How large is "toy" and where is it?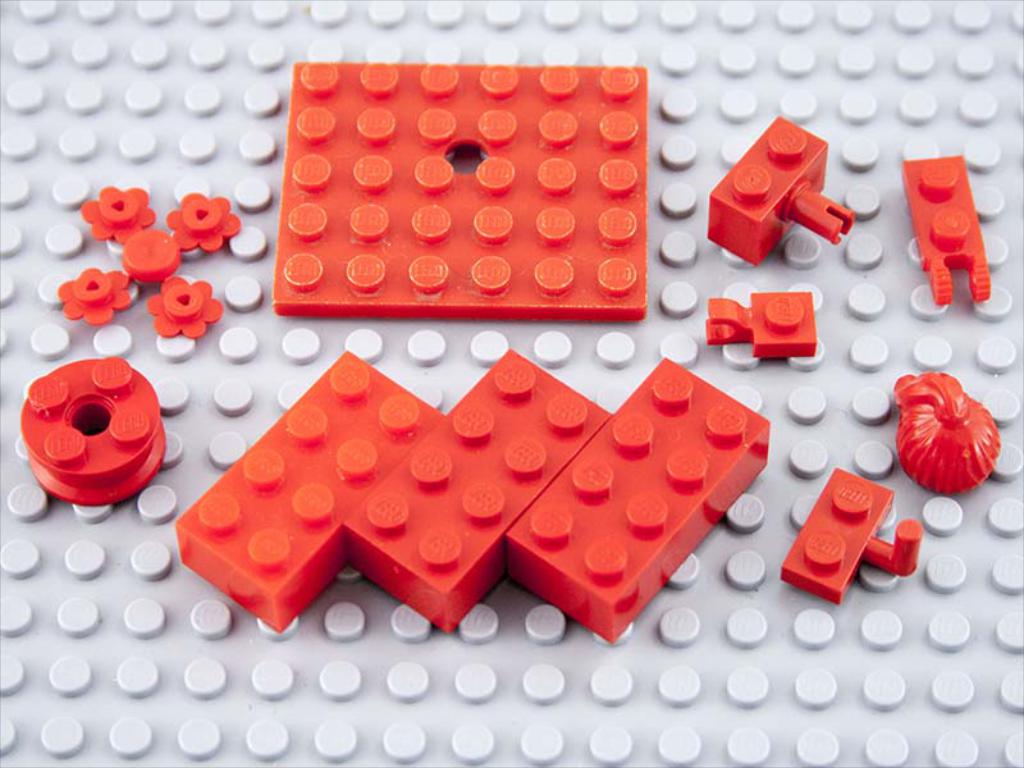
Bounding box: bbox=[502, 342, 763, 646].
